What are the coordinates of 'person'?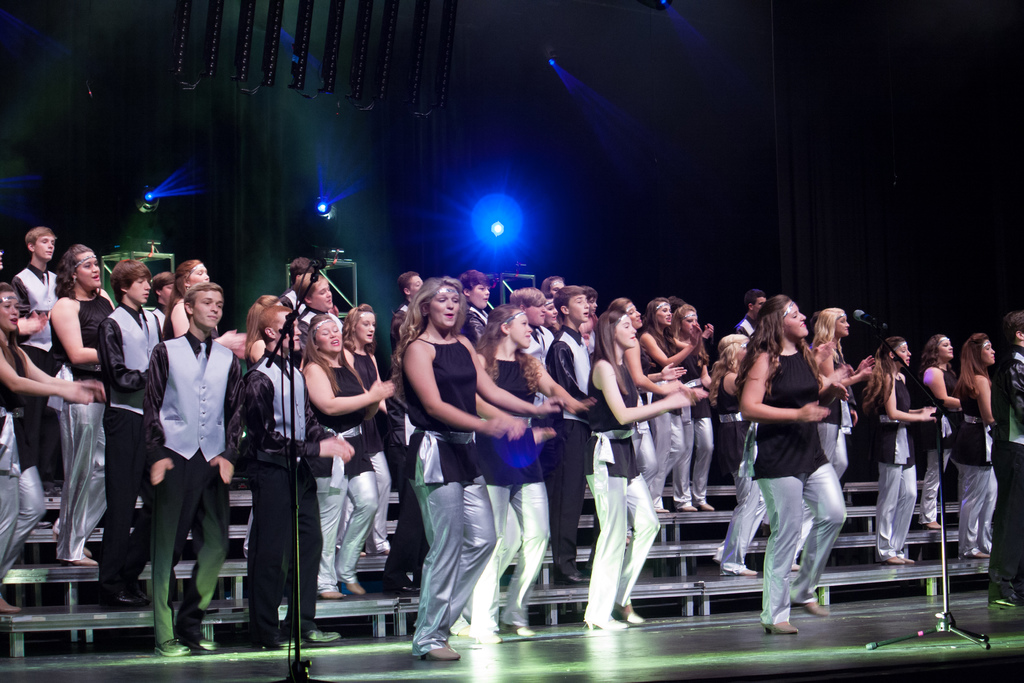
<box>743,290,851,630</box>.
